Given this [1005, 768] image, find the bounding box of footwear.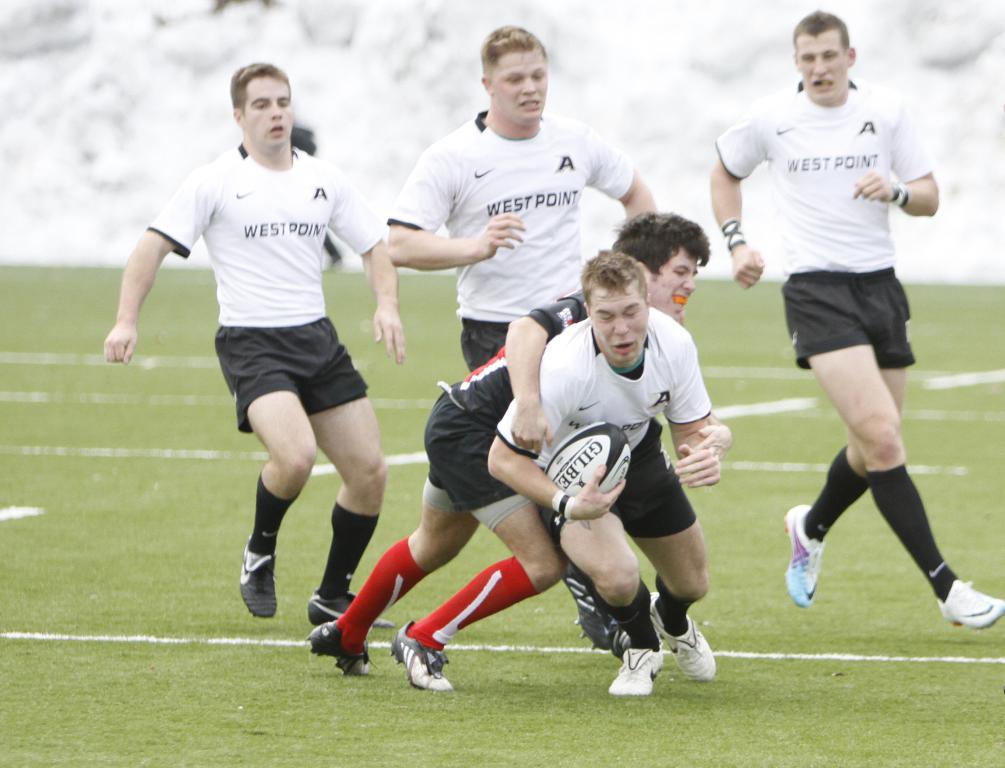
x1=305 y1=591 x2=391 y2=628.
